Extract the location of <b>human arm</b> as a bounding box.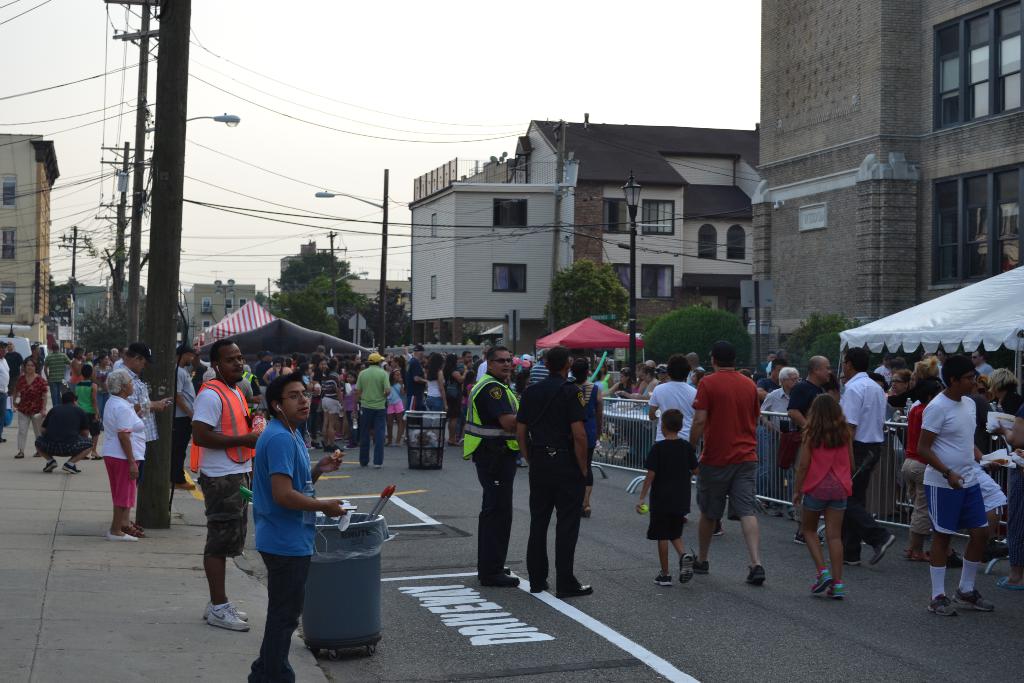
region(686, 377, 711, 445).
